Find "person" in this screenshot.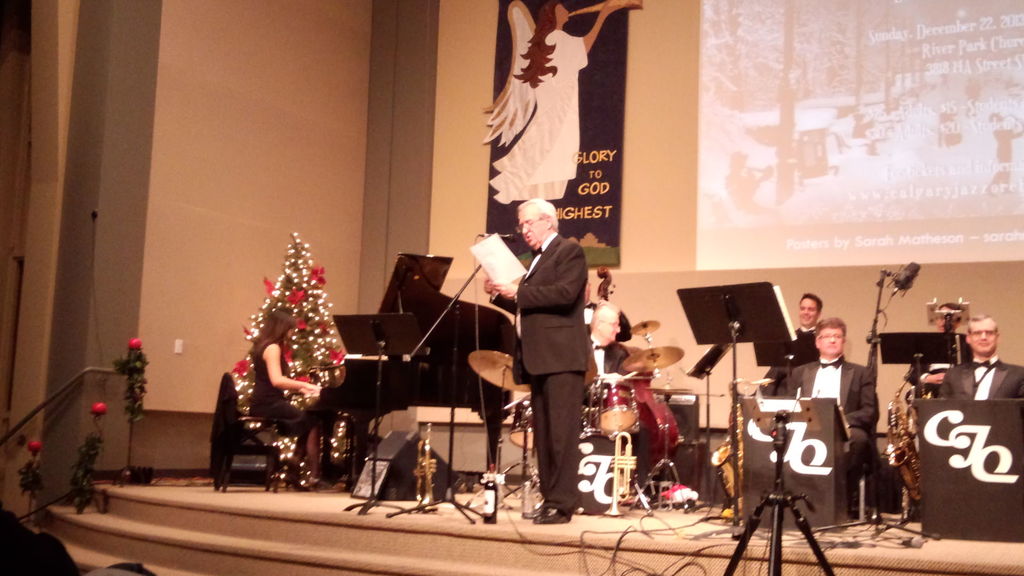
The bounding box for "person" is bbox(766, 289, 820, 397).
